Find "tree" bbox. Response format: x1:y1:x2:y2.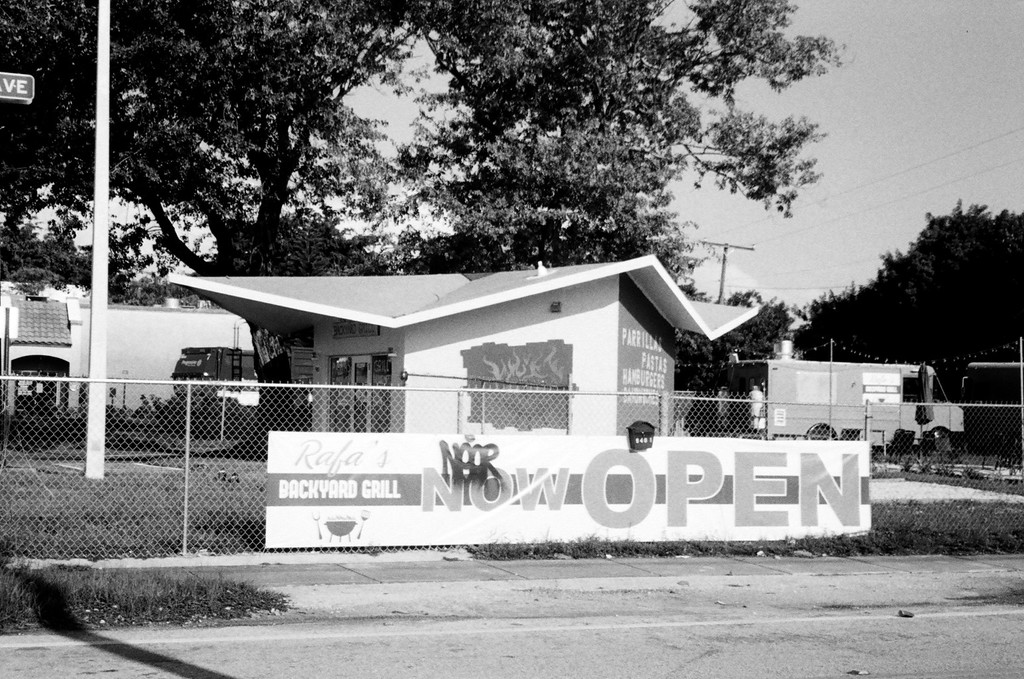
0:236:123:302.
